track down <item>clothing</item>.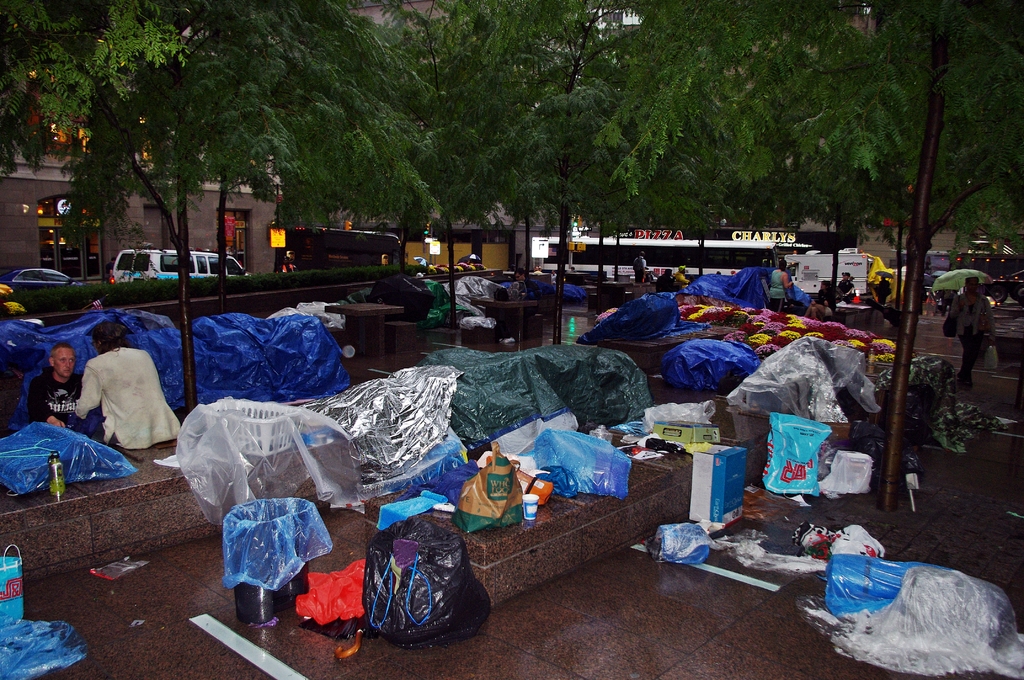
Tracked to <bbox>840, 279, 852, 302</bbox>.
